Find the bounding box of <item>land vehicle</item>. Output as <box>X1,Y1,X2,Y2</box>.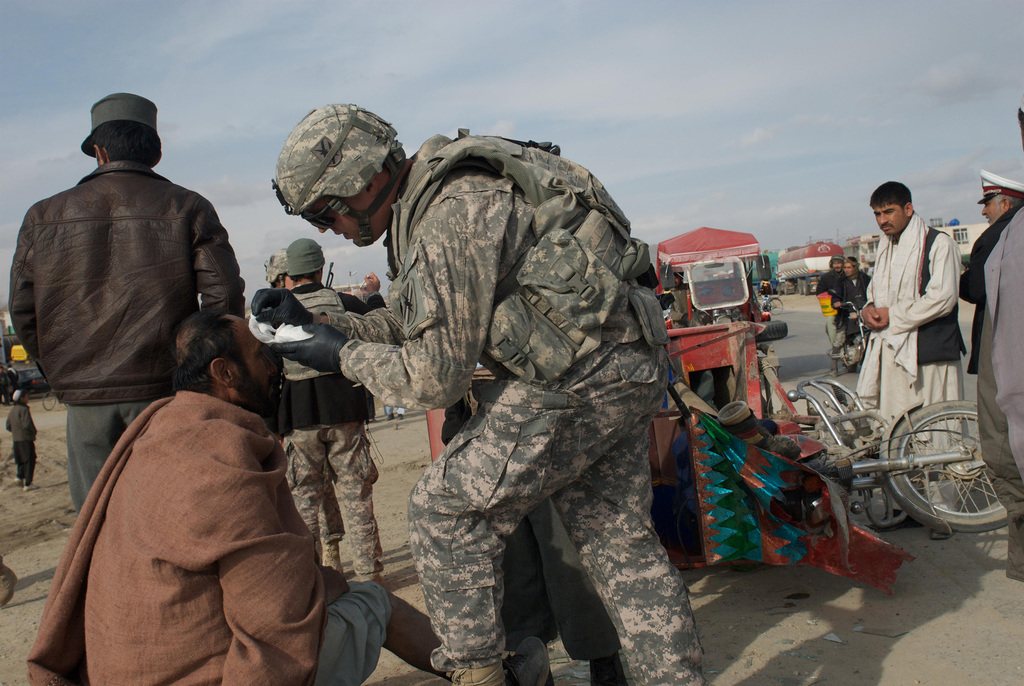
<box>756,239,850,298</box>.
